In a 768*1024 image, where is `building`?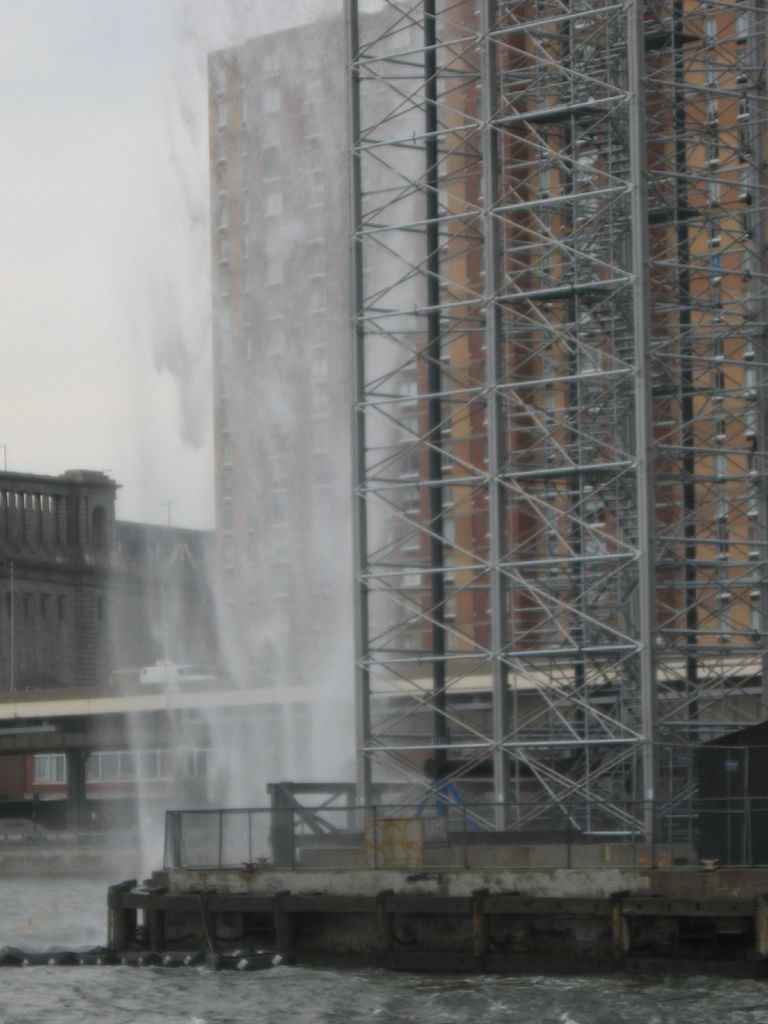
[left=0, top=463, right=212, bottom=796].
